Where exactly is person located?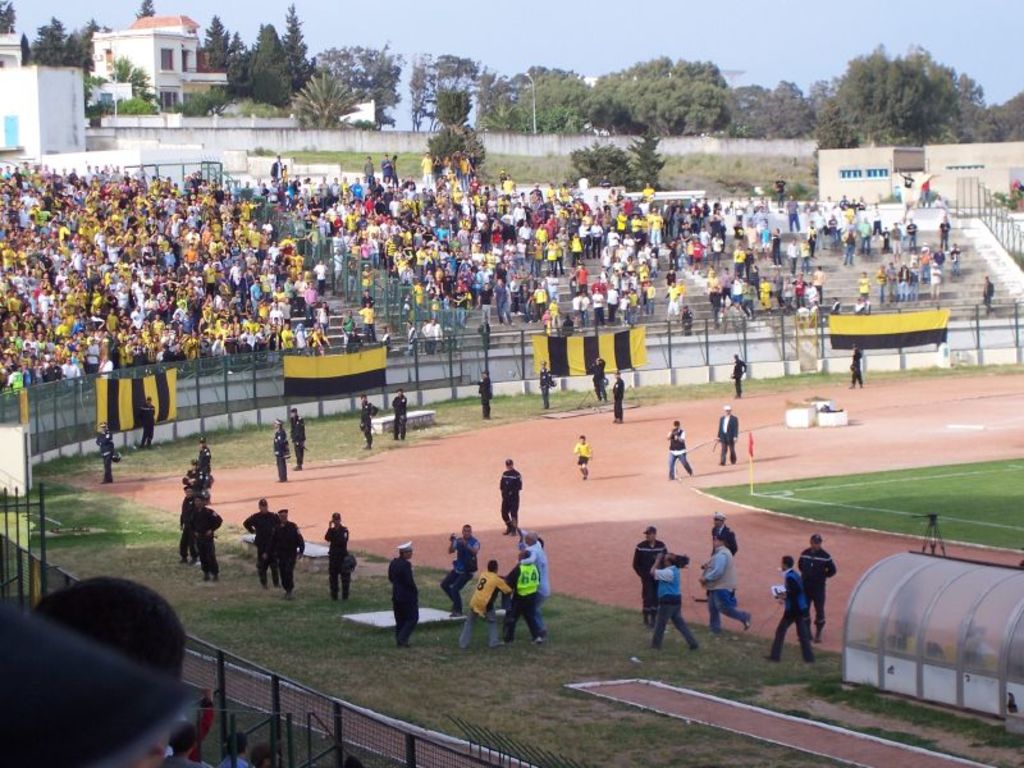
Its bounding box is {"x1": 275, "y1": 507, "x2": 301, "y2": 594}.
